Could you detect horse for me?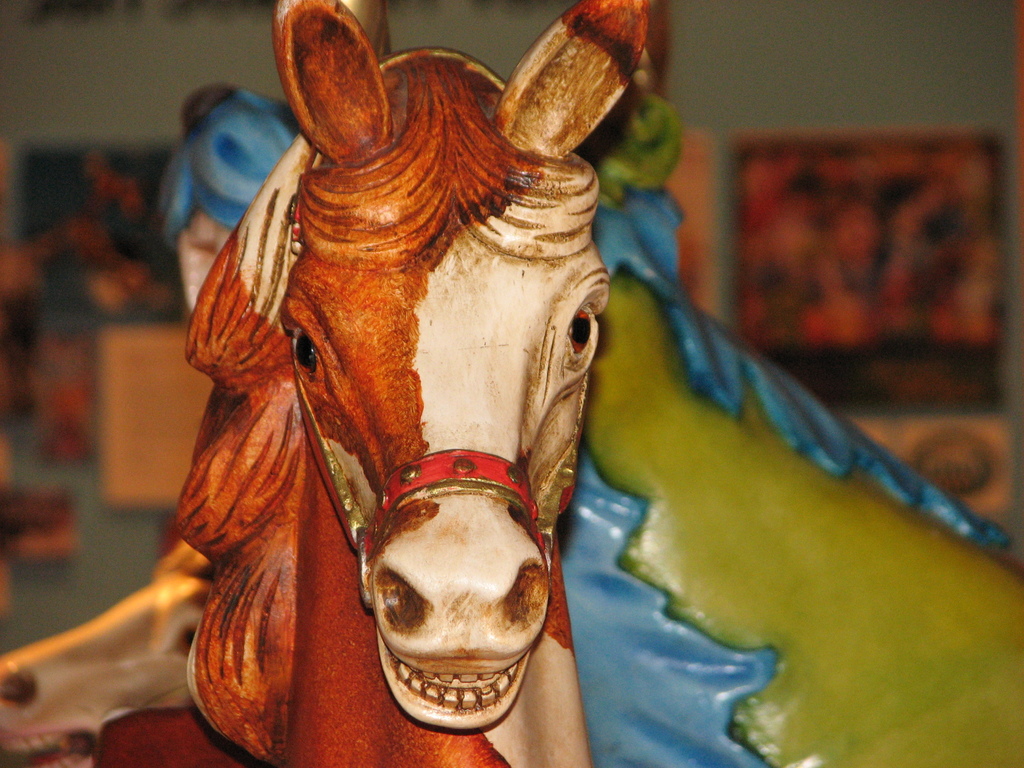
Detection result: (19, 2, 653, 767).
